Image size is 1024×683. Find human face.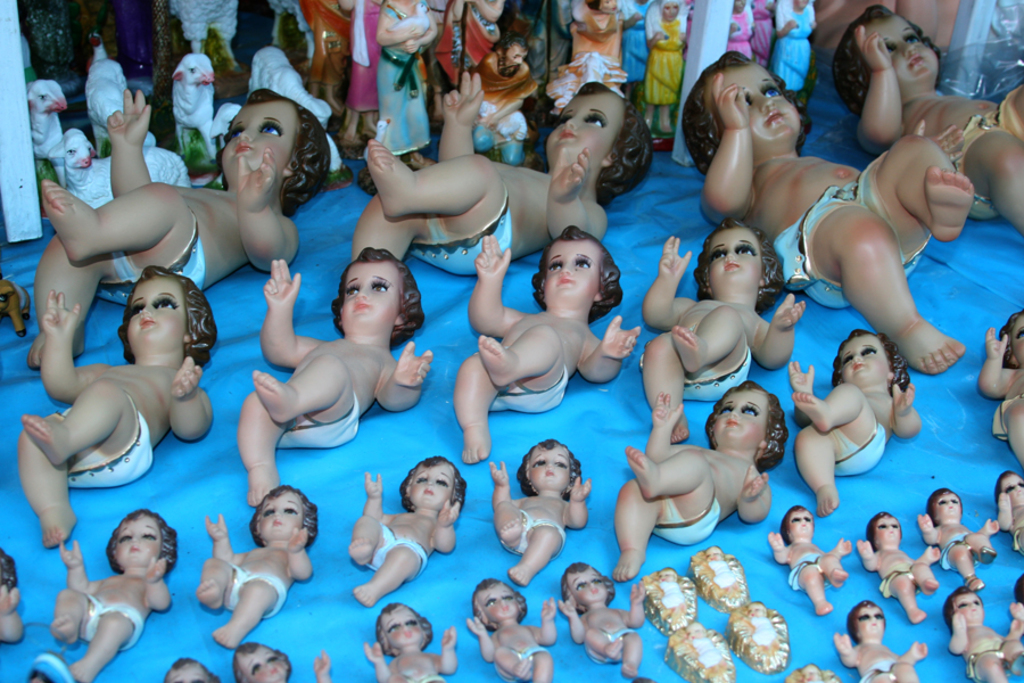
(601, 0, 617, 14).
